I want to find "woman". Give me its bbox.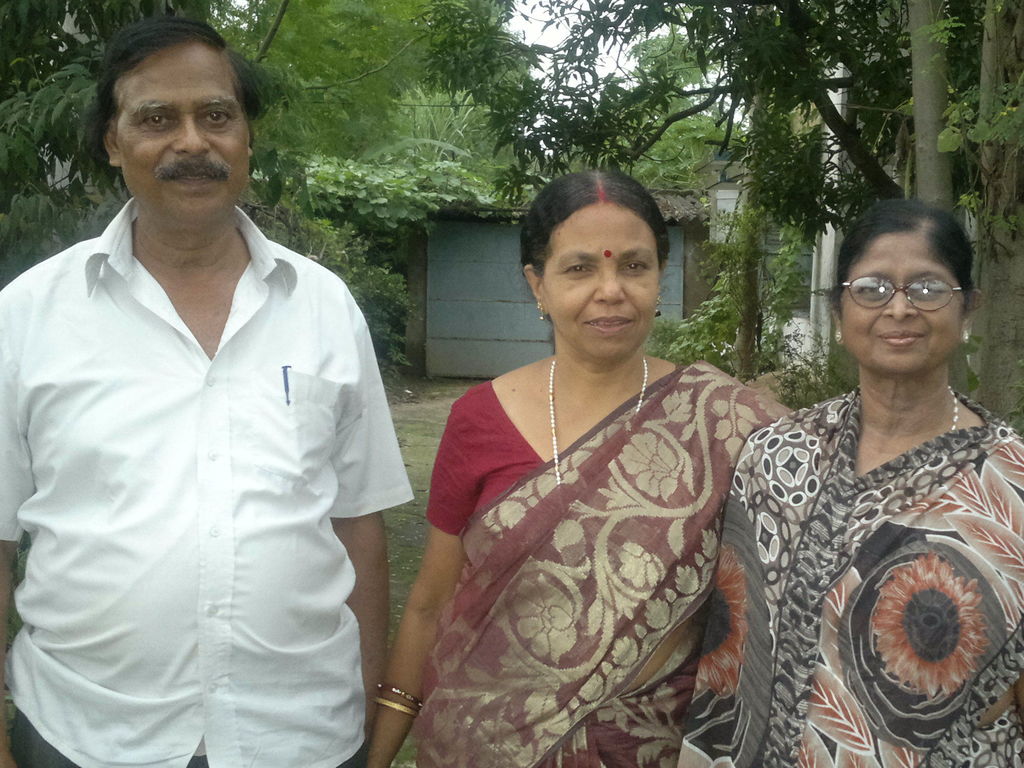
(409,145,775,767).
